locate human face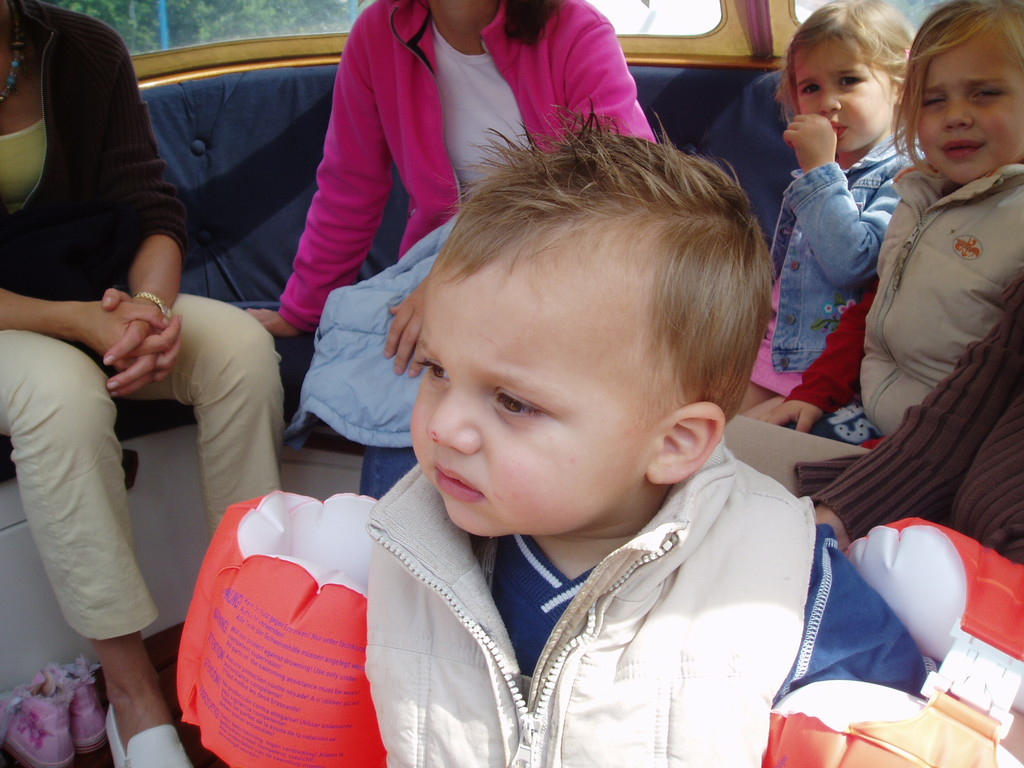
BBox(797, 45, 897, 146)
